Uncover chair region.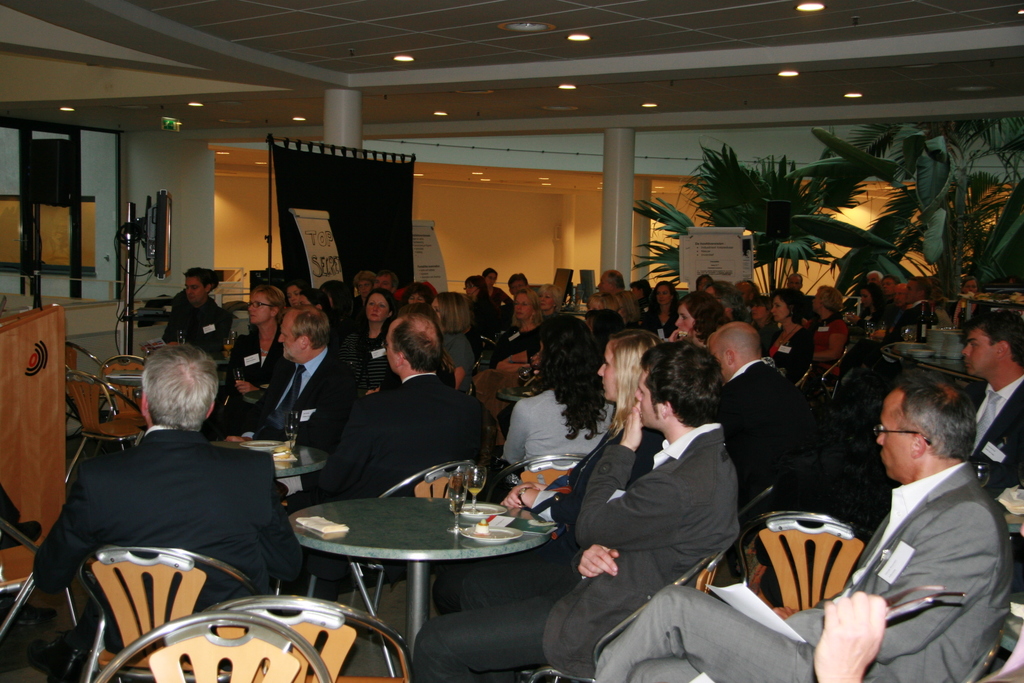
Uncovered: bbox=(95, 614, 328, 682).
